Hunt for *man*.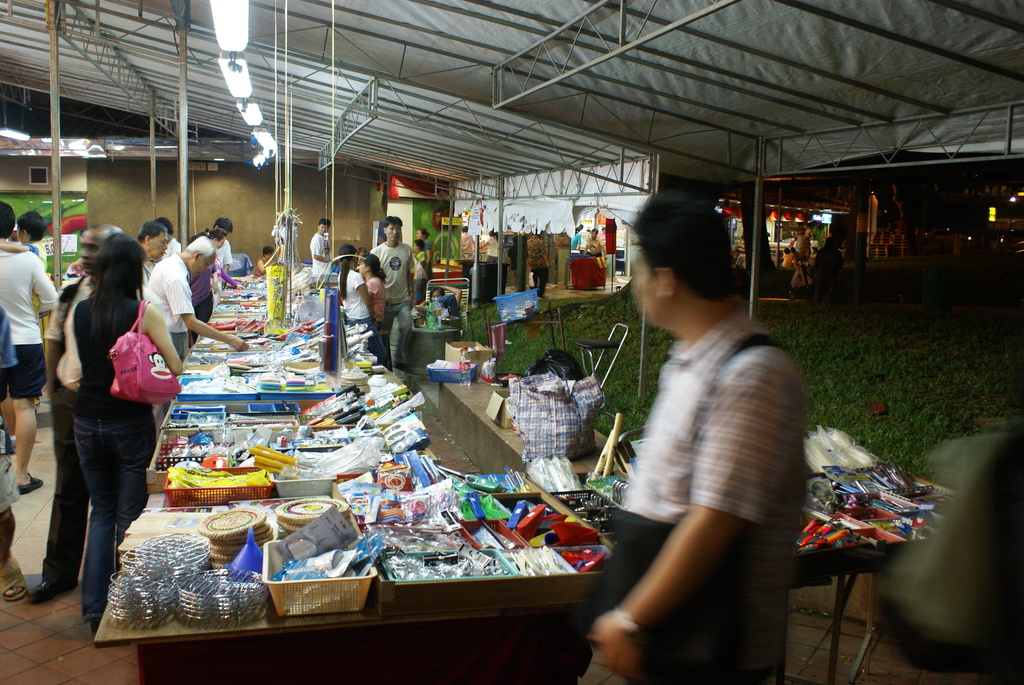
Hunted down at rect(593, 186, 817, 663).
